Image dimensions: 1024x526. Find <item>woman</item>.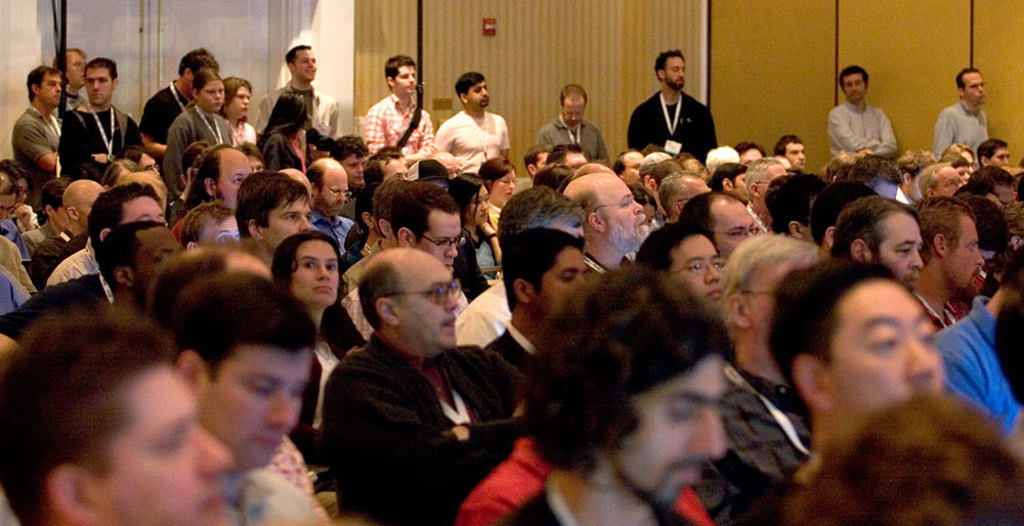
[left=213, top=74, right=257, bottom=140].
